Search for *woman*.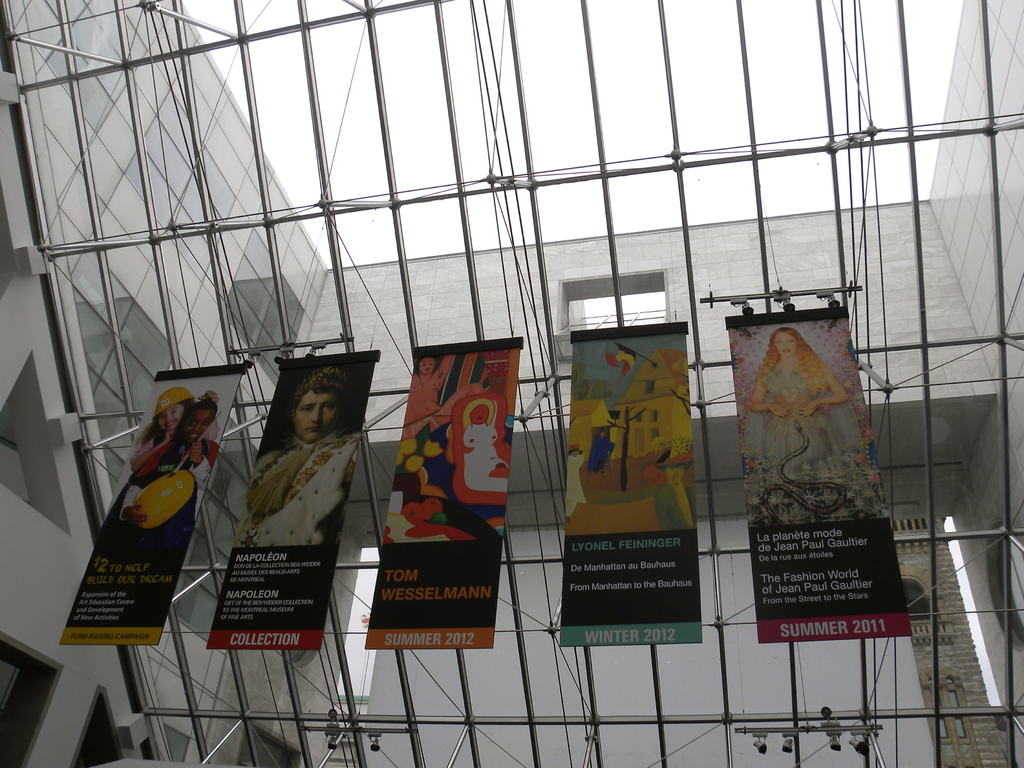
Found at {"x1": 452, "y1": 393, "x2": 509, "y2": 507}.
